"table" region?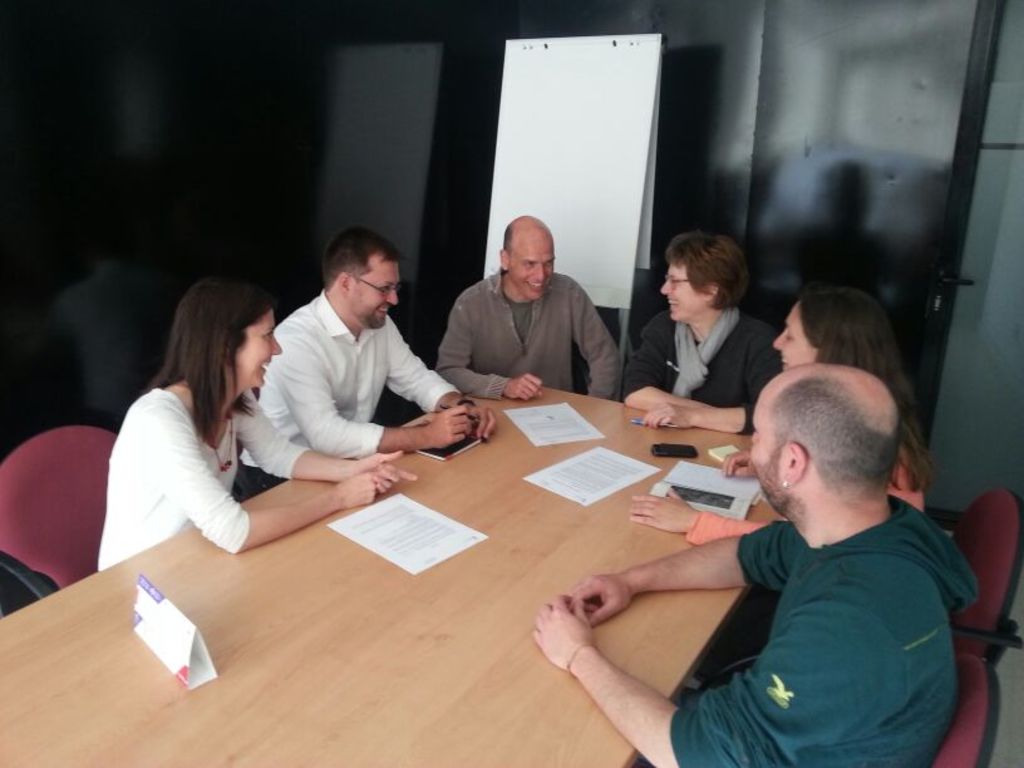
select_region(274, 369, 867, 752)
